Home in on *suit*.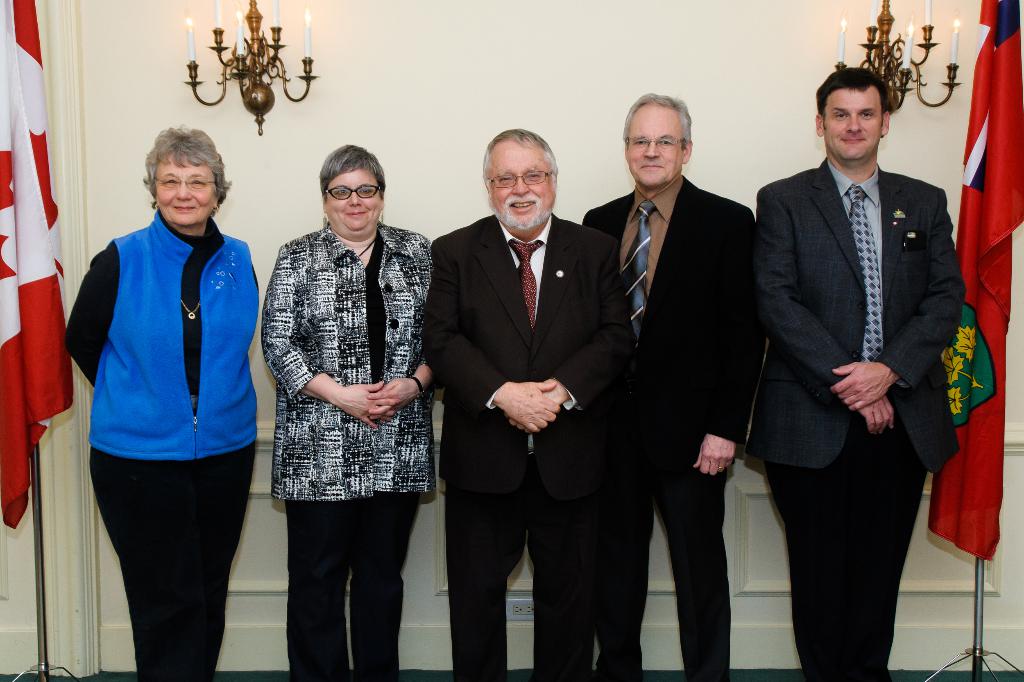
Homed in at <box>749,164,969,674</box>.
